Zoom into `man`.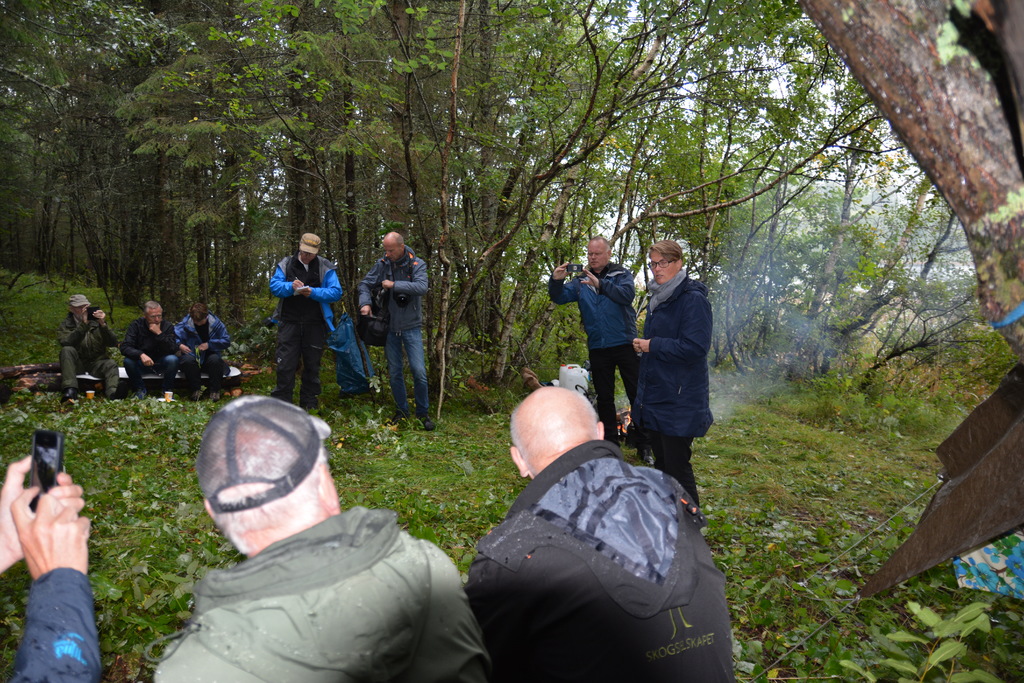
Zoom target: left=467, top=381, right=742, bottom=682.
